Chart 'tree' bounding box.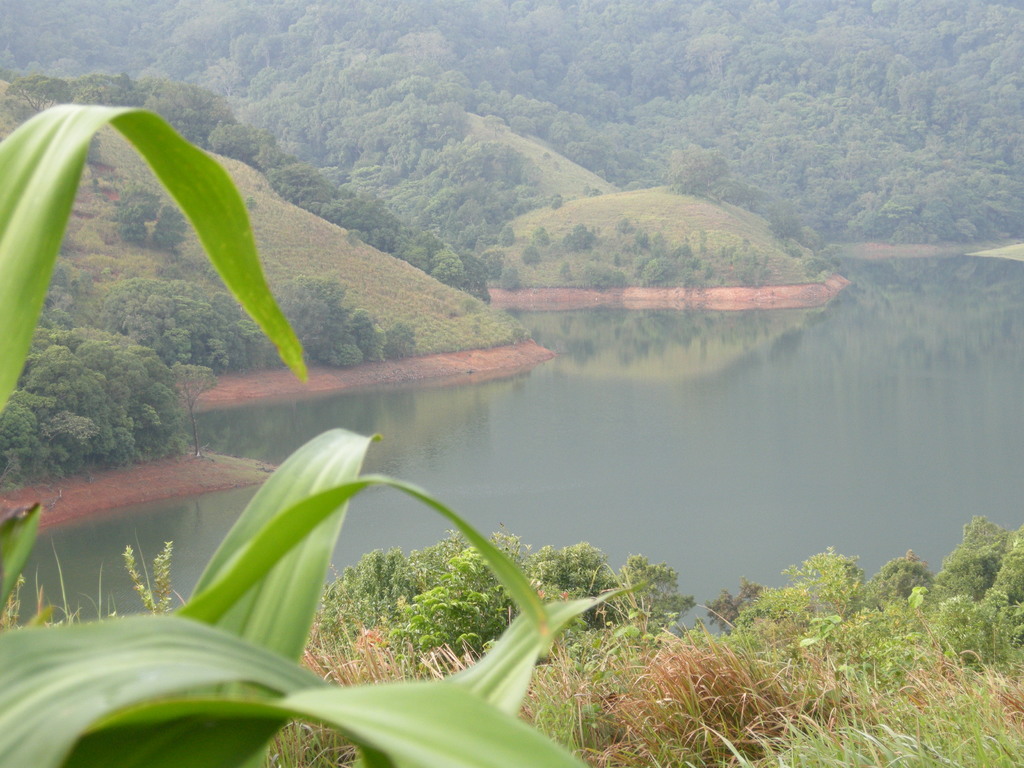
Charted: [613, 219, 636, 236].
